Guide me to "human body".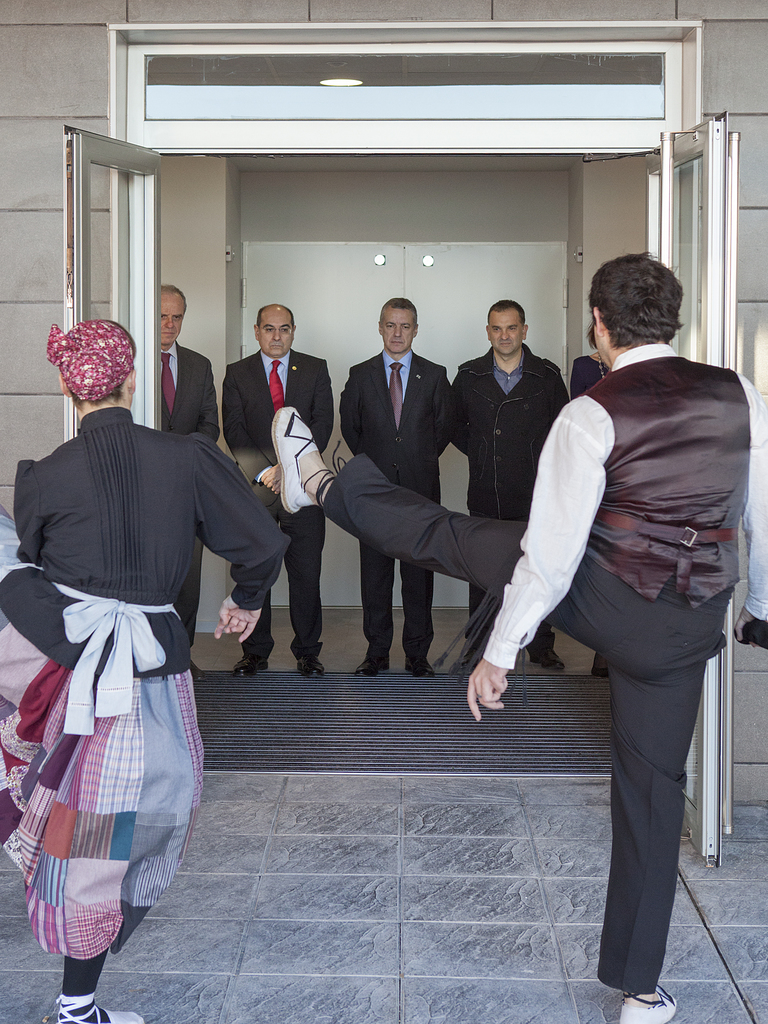
Guidance: <box>263,344,767,1023</box>.
